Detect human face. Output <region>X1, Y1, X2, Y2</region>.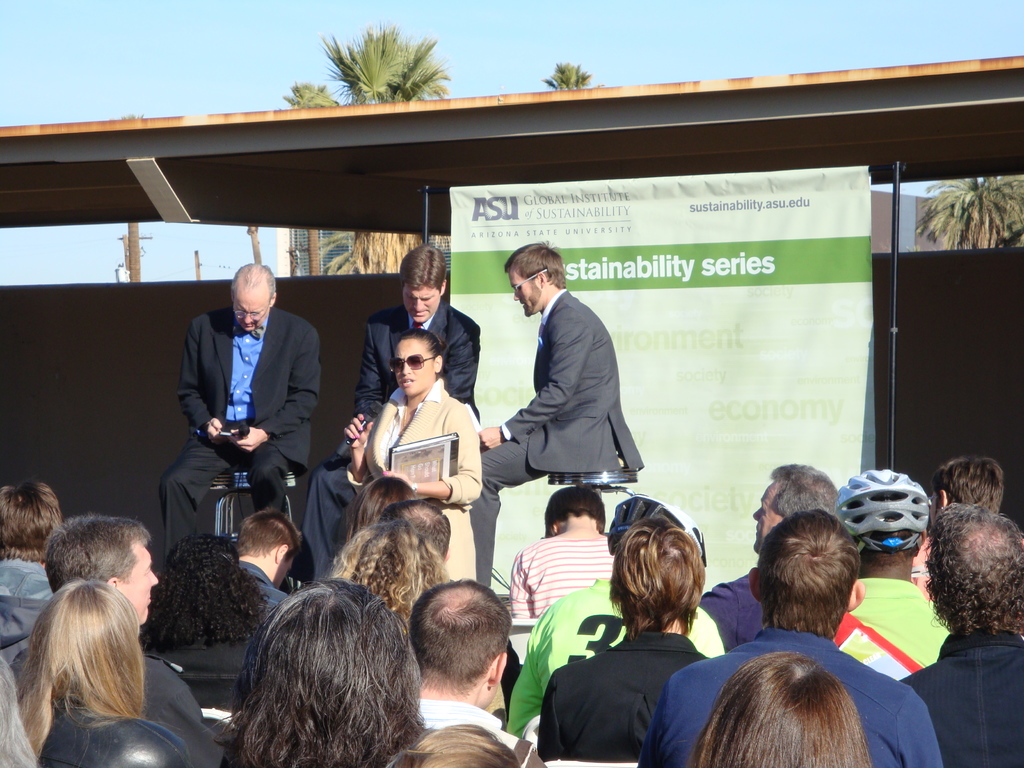
<region>507, 271, 534, 315</region>.
